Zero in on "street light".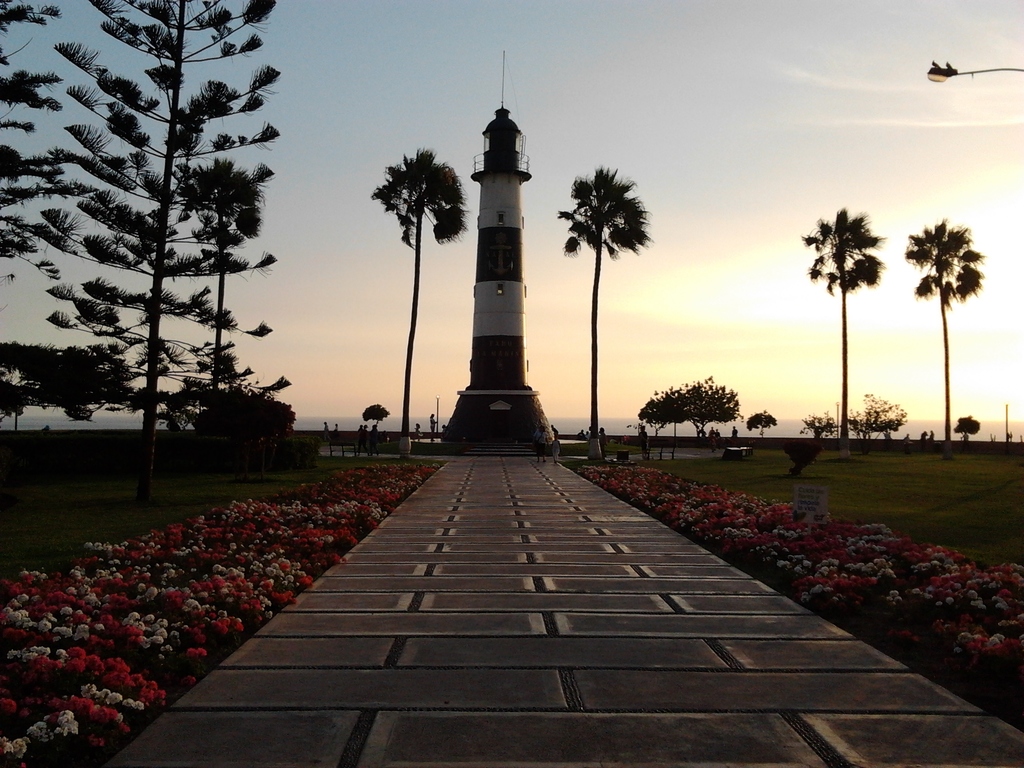
Zeroed in: 835, 398, 841, 438.
